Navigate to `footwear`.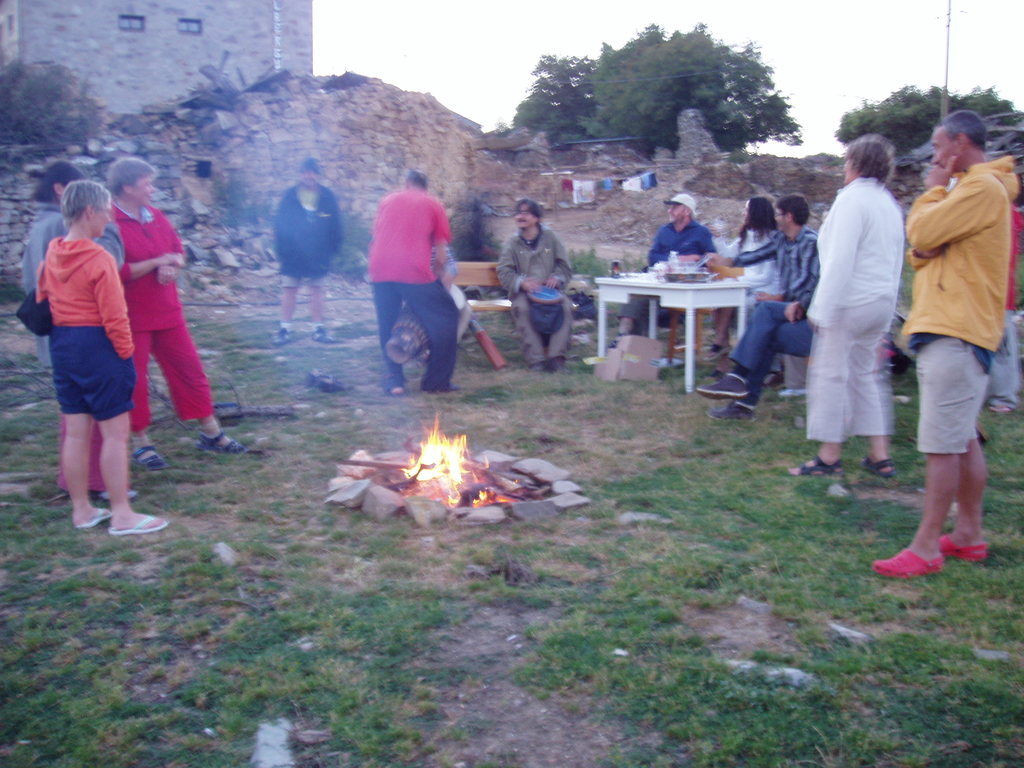
Navigation target: <region>268, 330, 294, 347</region>.
